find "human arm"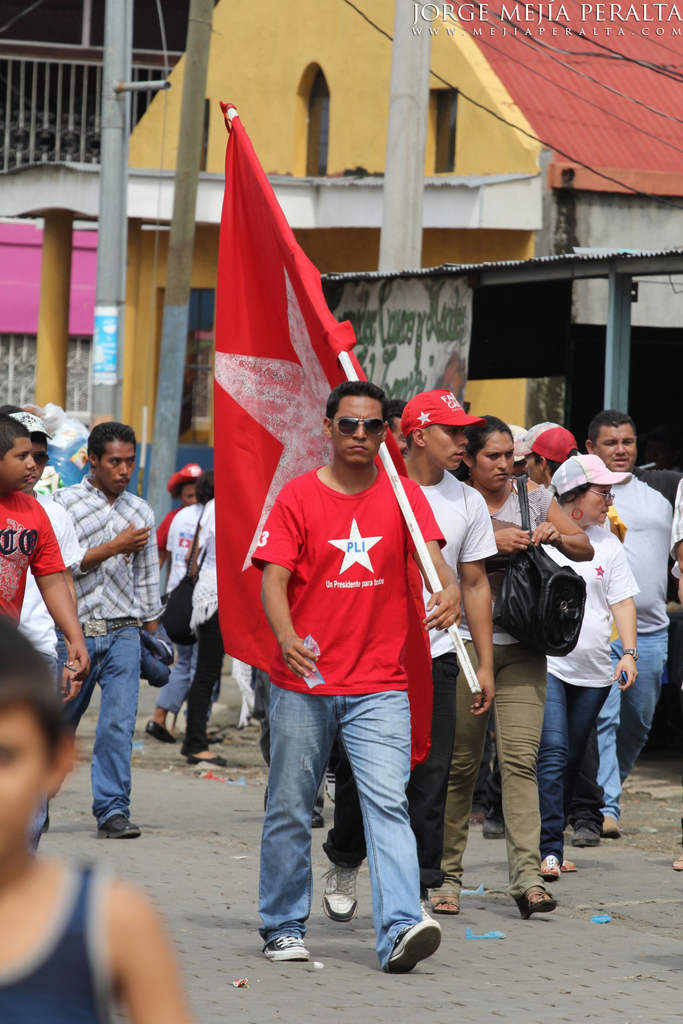
bbox=(60, 631, 90, 700)
